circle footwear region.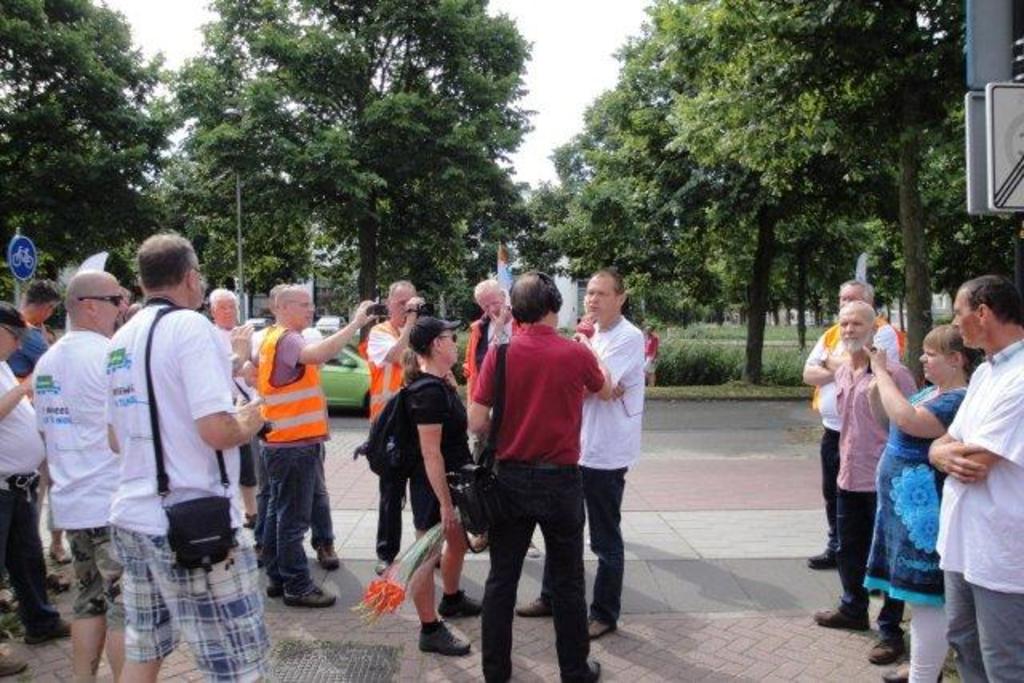
Region: {"x1": 869, "y1": 632, "x2": 912, "y2": 669}.
